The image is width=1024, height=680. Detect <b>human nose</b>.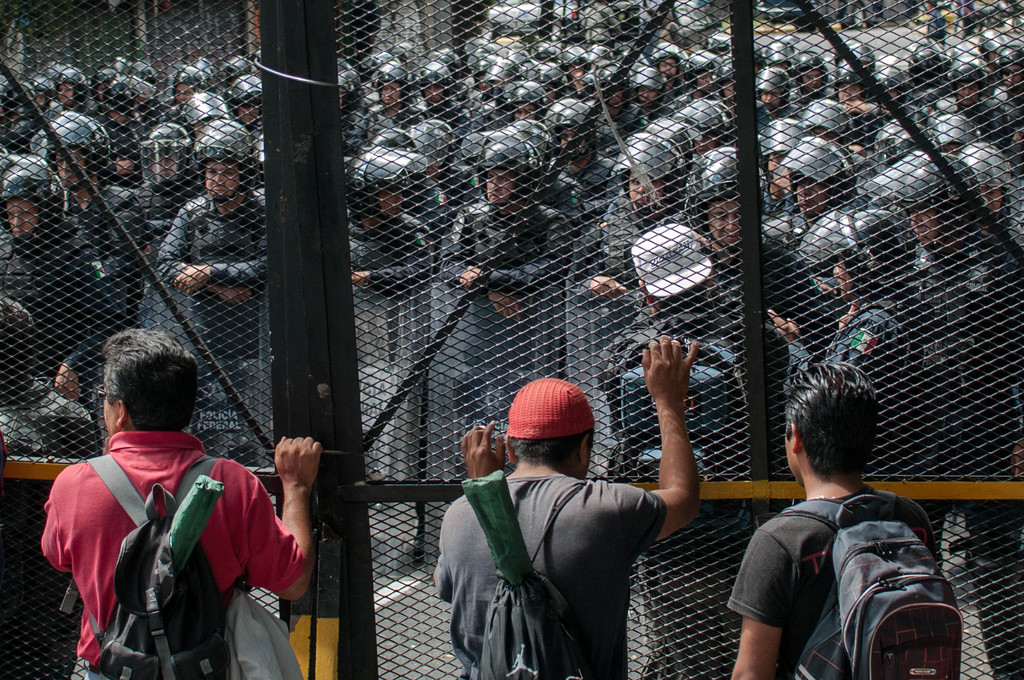
Detection: BBox(637, 186, 643, 191).
